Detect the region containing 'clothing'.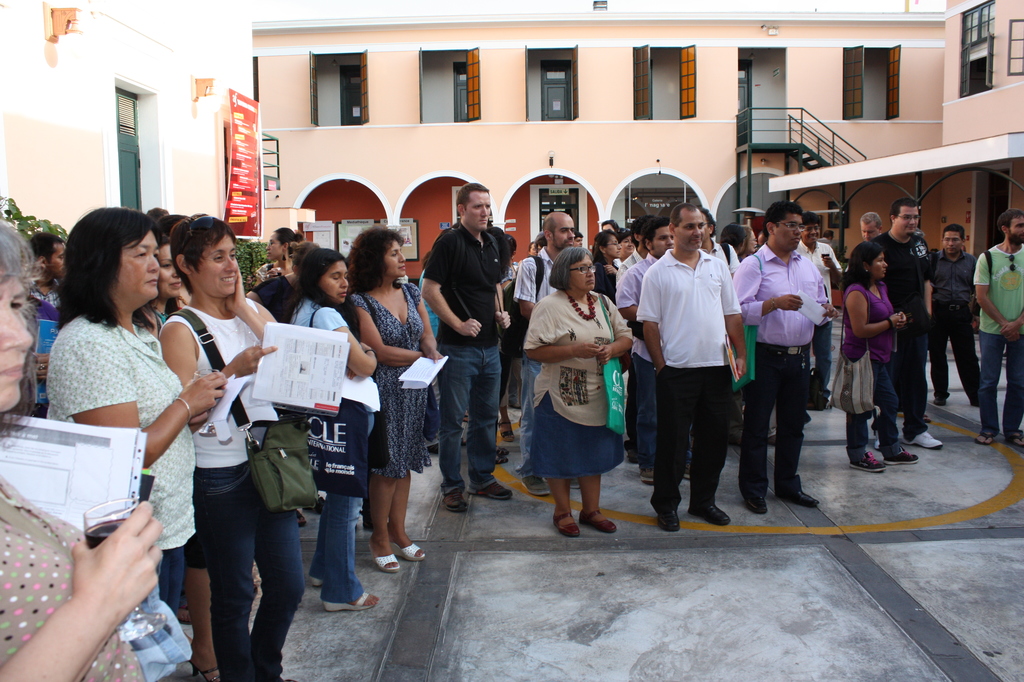
region(19, 269, 69, 414).
